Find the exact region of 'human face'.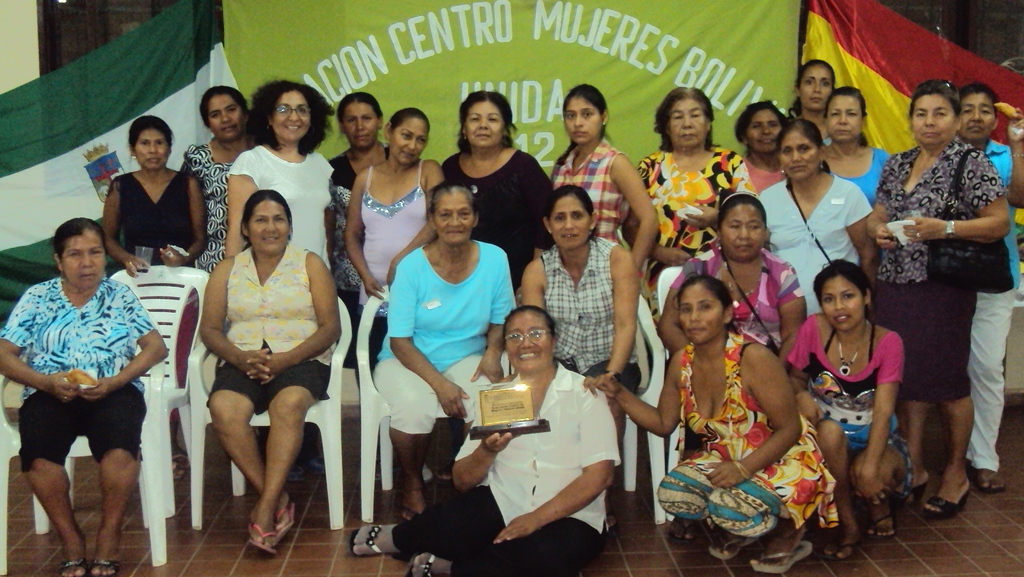
Exact region: BBox(798, 67, 837, 115).
